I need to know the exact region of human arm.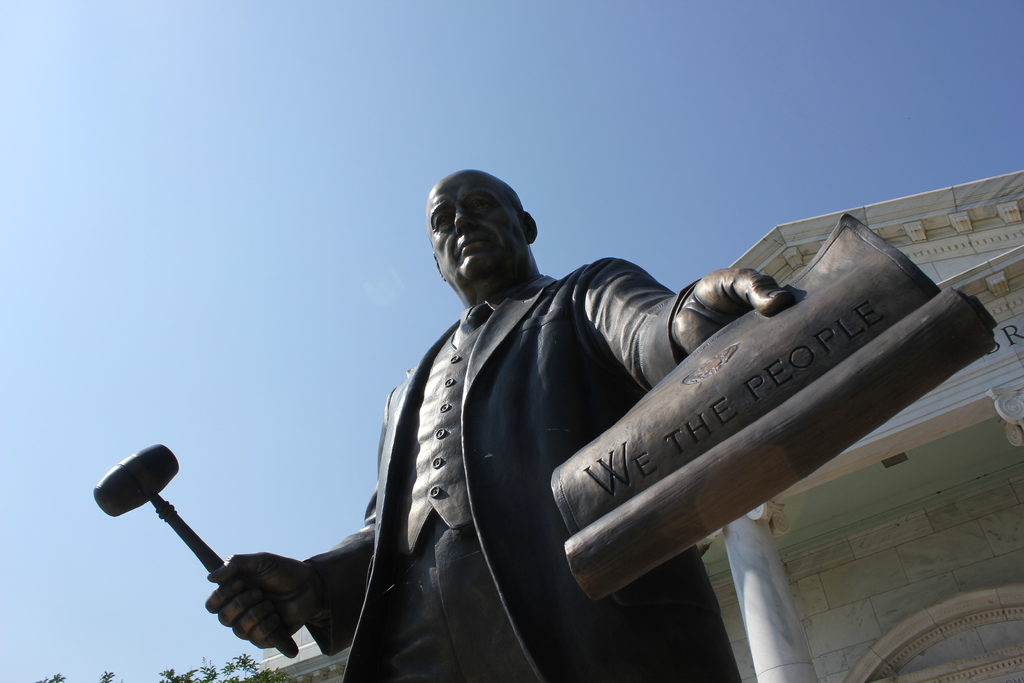
Region: (578,254,793,392).
